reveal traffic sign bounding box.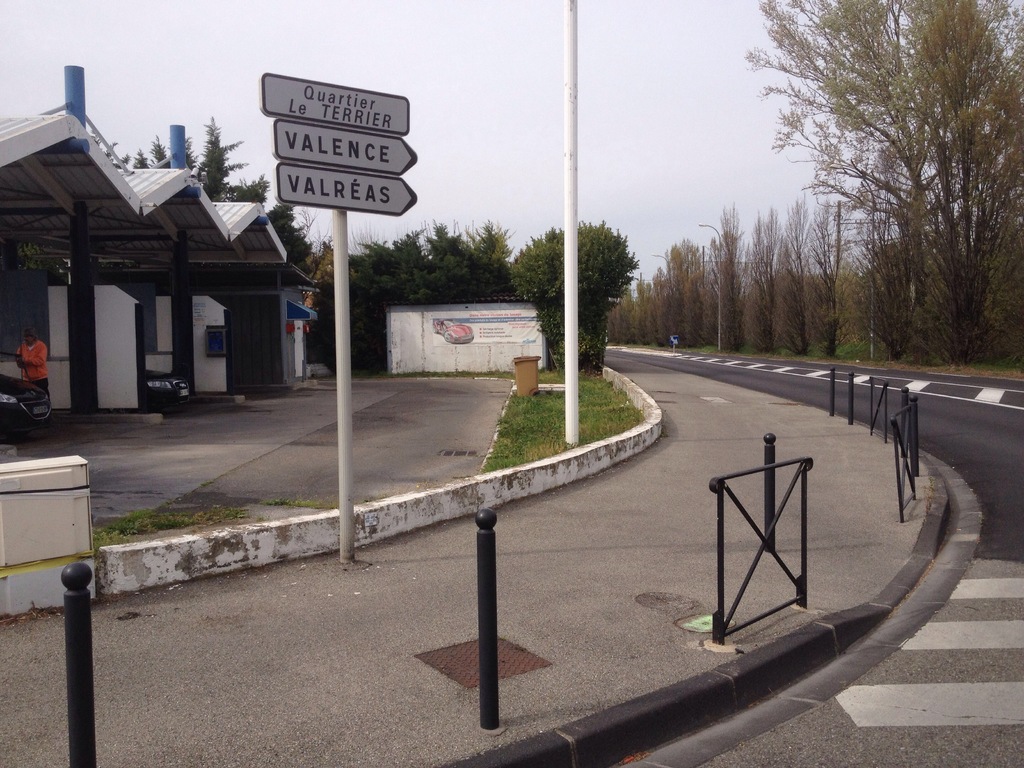
Revealed: left=271, top=161, right=419, bottom=220.
